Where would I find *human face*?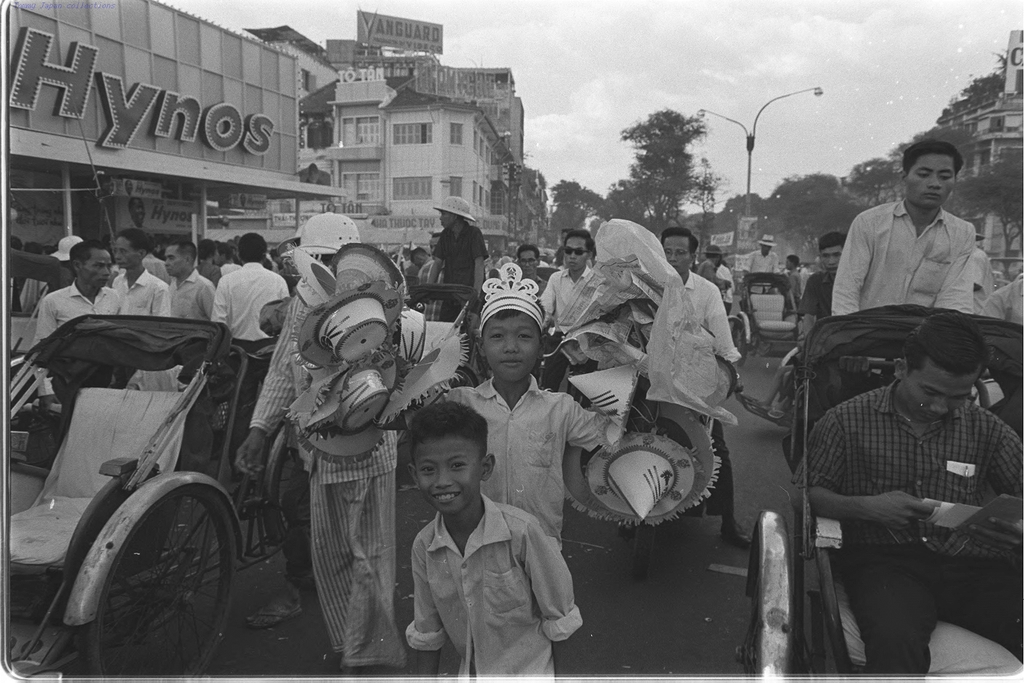
At box(163, 247, 184, 274).
